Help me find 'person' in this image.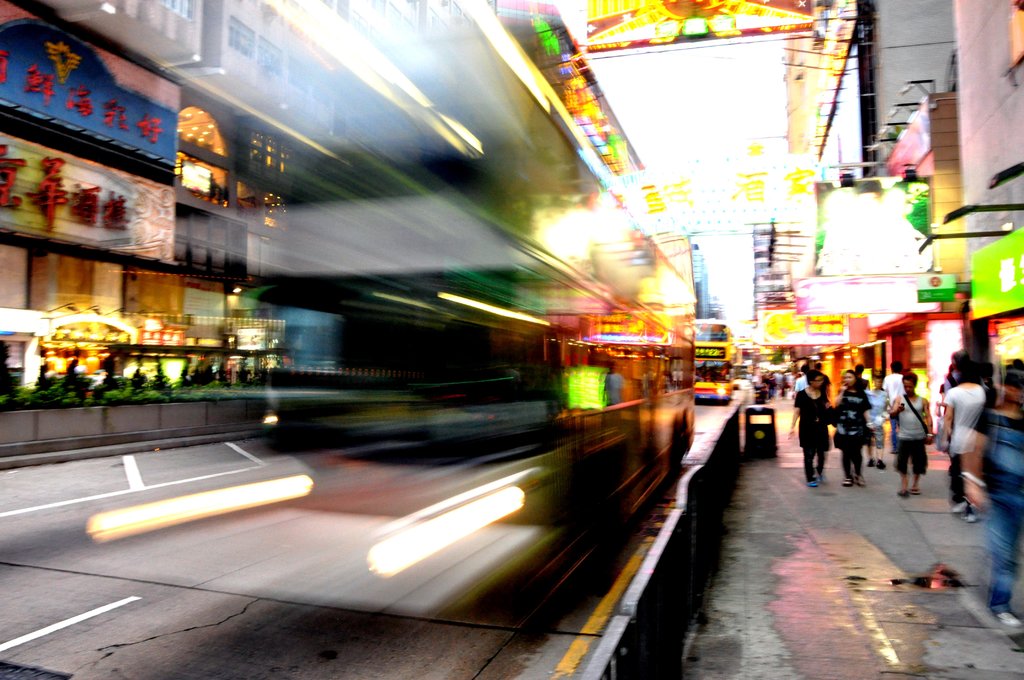
Found it: region(886, 373, 932, 499).
